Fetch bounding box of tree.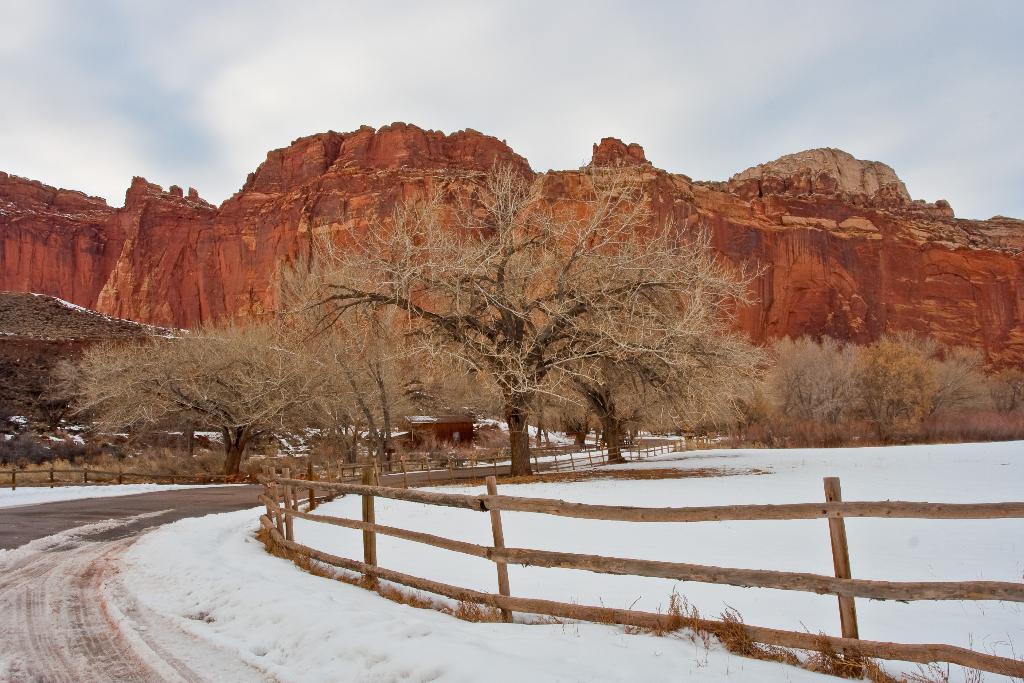
Bbox: (52, 306, 403, 499).
